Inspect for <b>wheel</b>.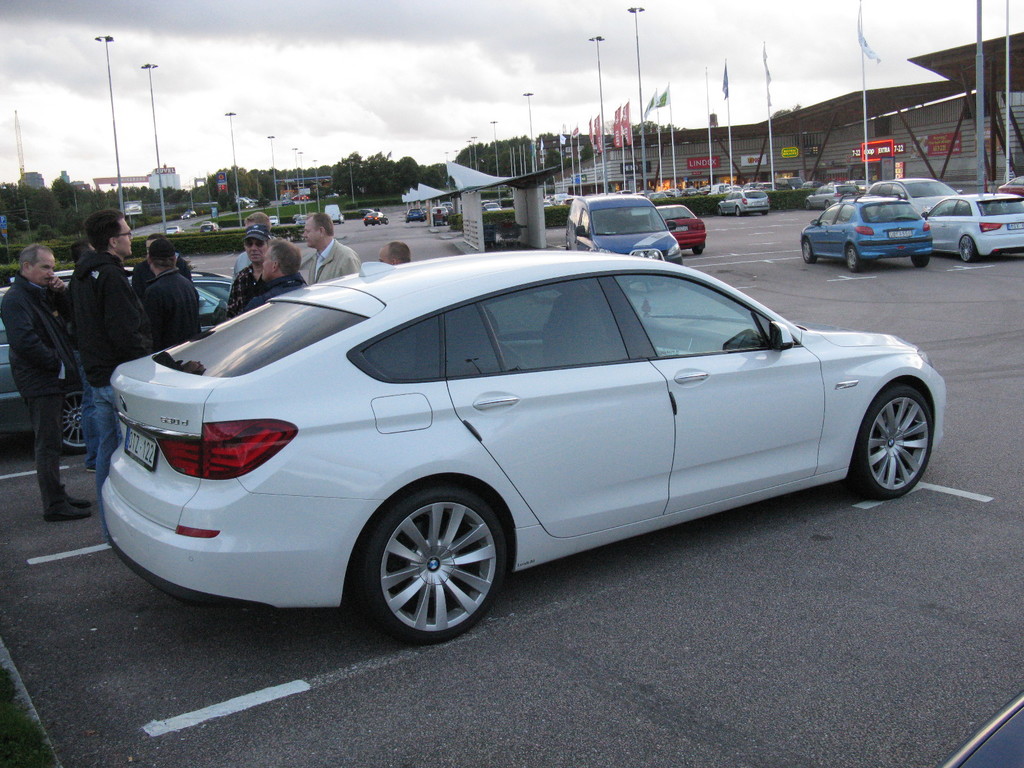
Inspection: region(404, 217, 413, 223).
